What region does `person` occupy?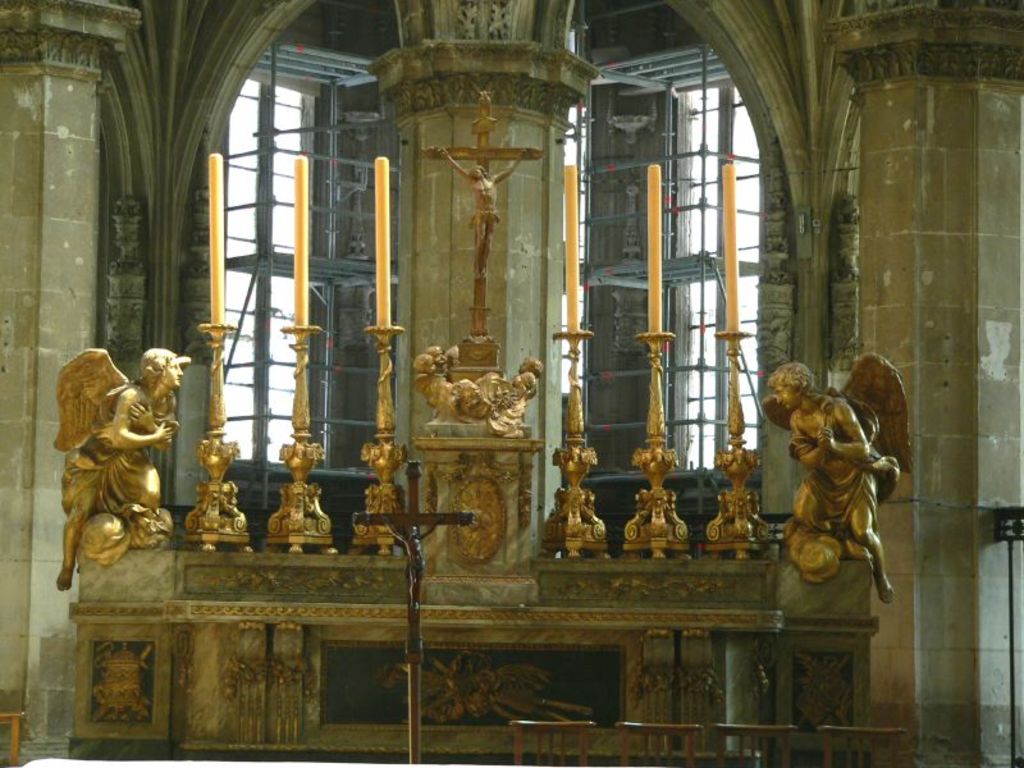
765/364/899/613.
